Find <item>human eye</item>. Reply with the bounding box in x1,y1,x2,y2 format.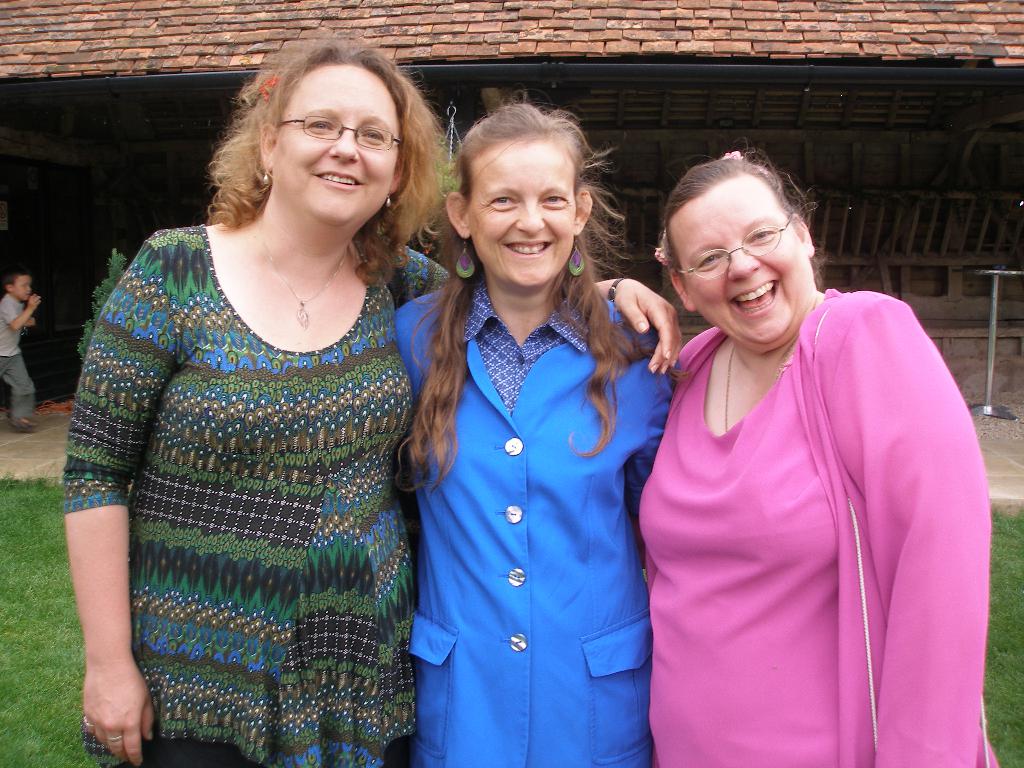
305,115,340,136.
